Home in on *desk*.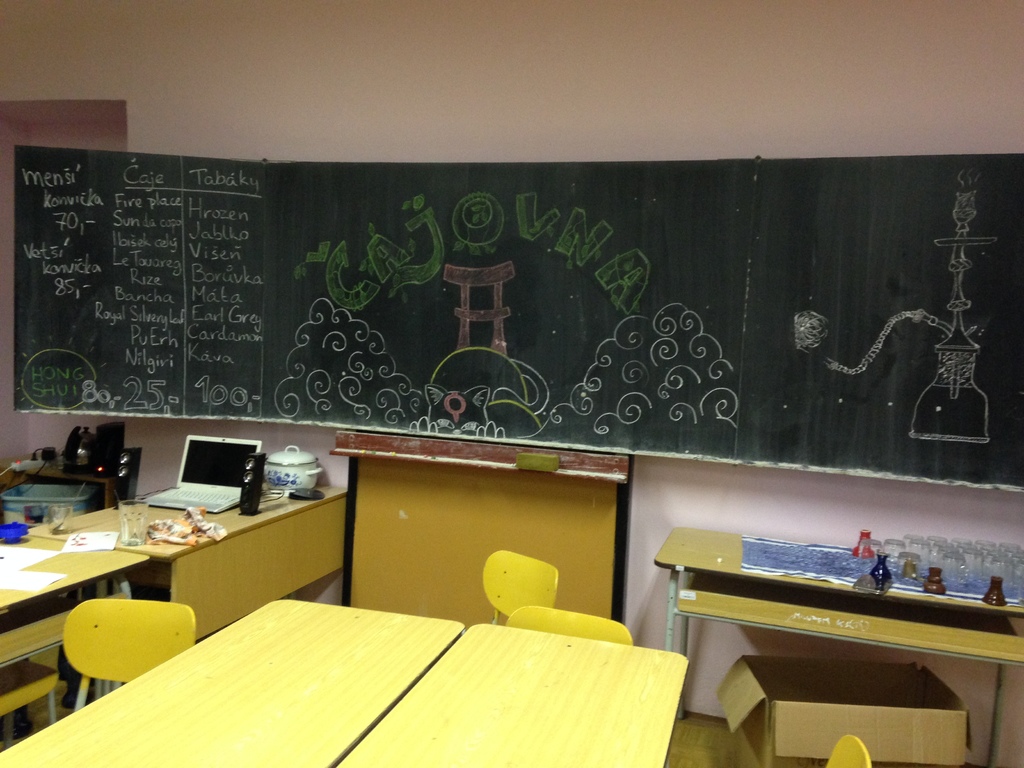
Homed in at rect(24, 483, 350, 642).
